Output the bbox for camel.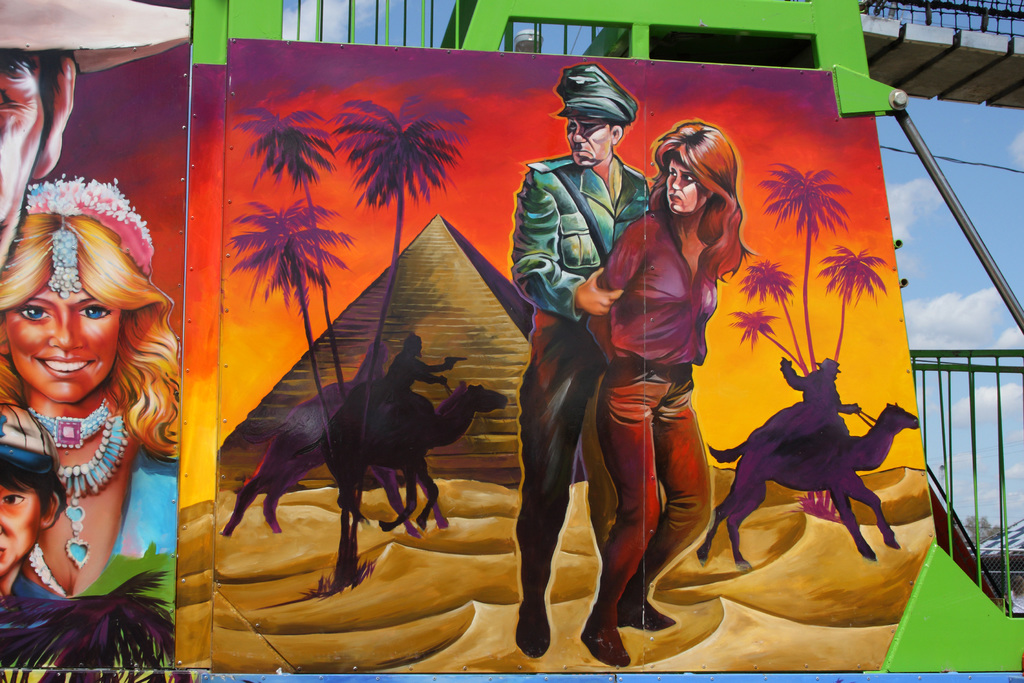
BBox(219, 378, 505, 536).
